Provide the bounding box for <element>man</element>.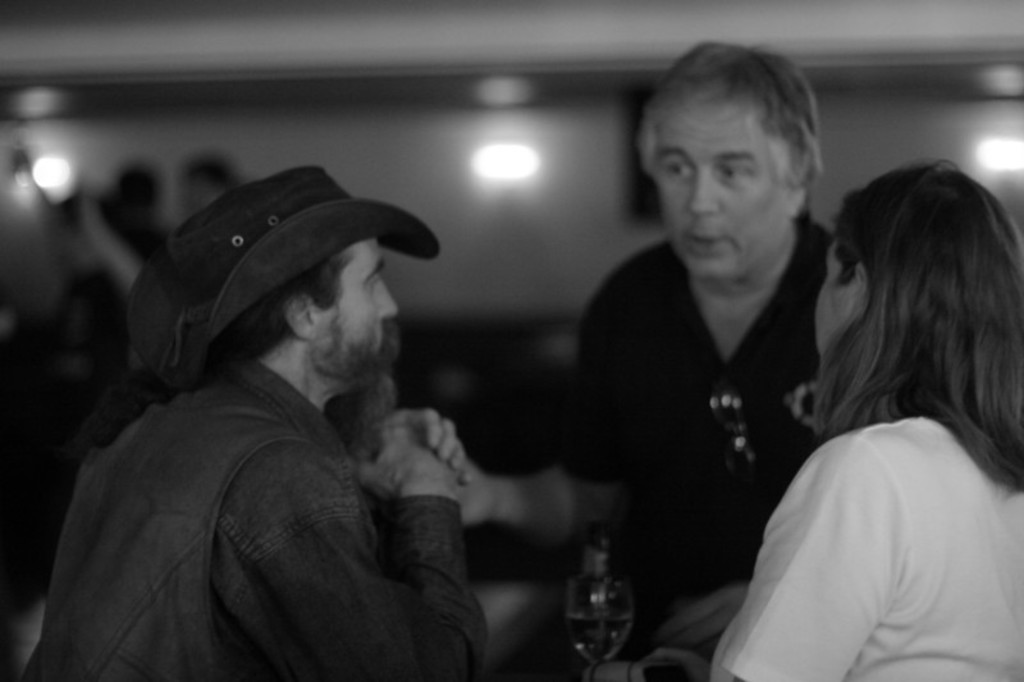
<box>550,56,881,667</box>.
